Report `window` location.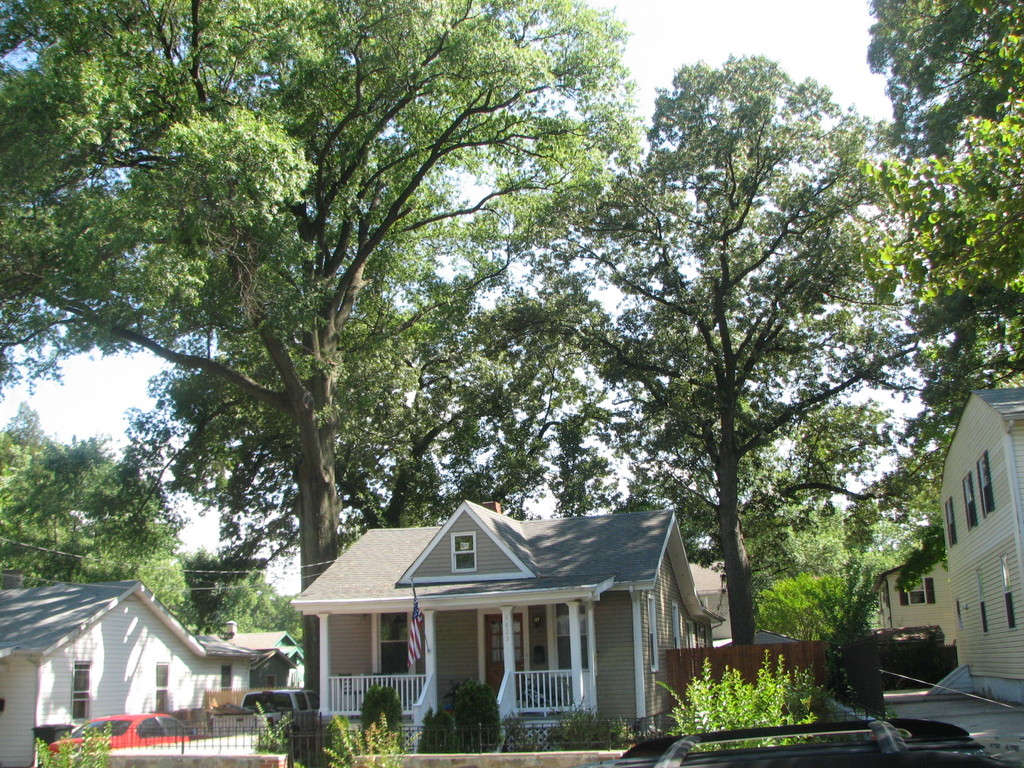
Report: bbox=[445, 533, 474, 573].
